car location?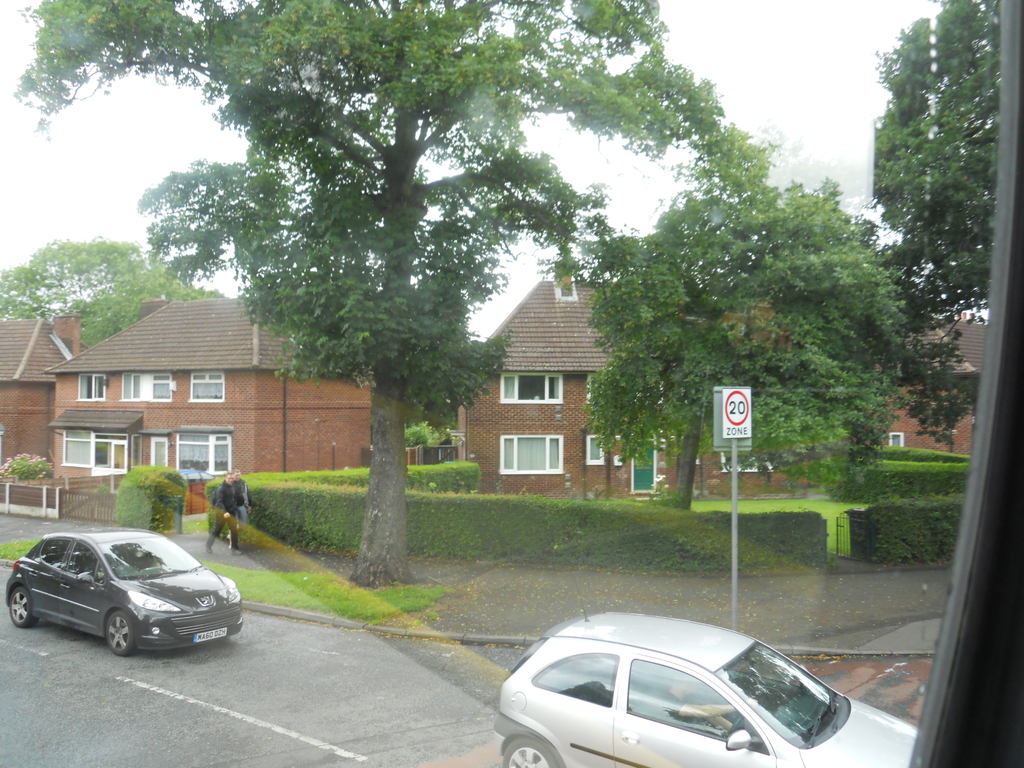
BBox(493, 572, 918, 767)
